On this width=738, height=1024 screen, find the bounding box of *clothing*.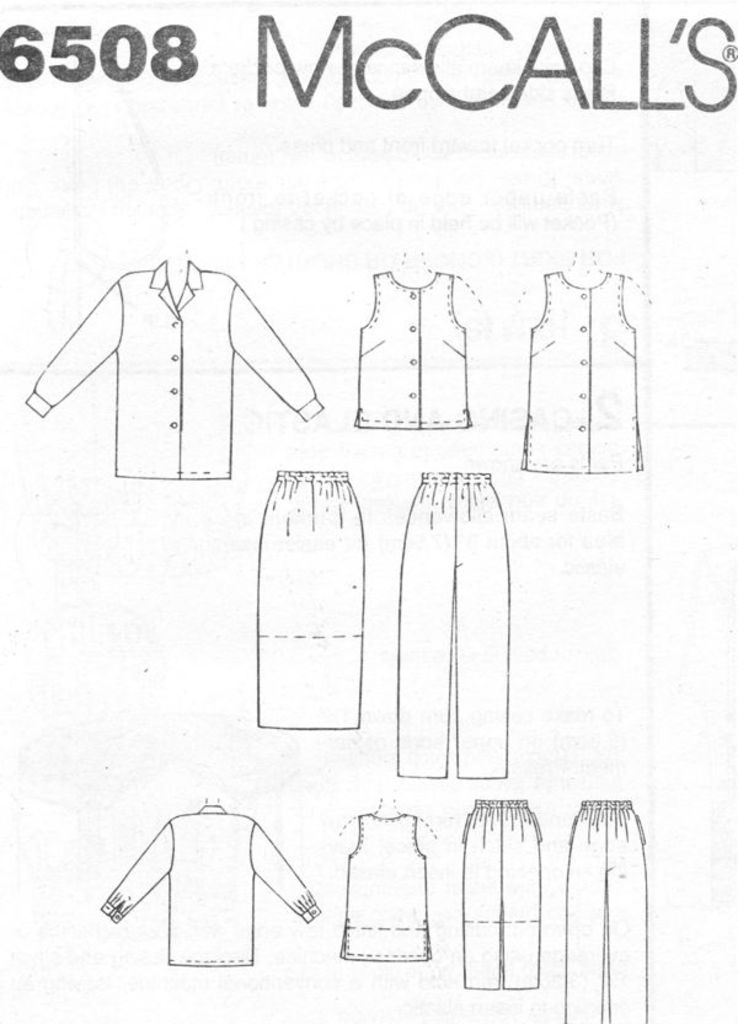
Bounding box: (x1=250, y1=466, x2=368, y2=734).
